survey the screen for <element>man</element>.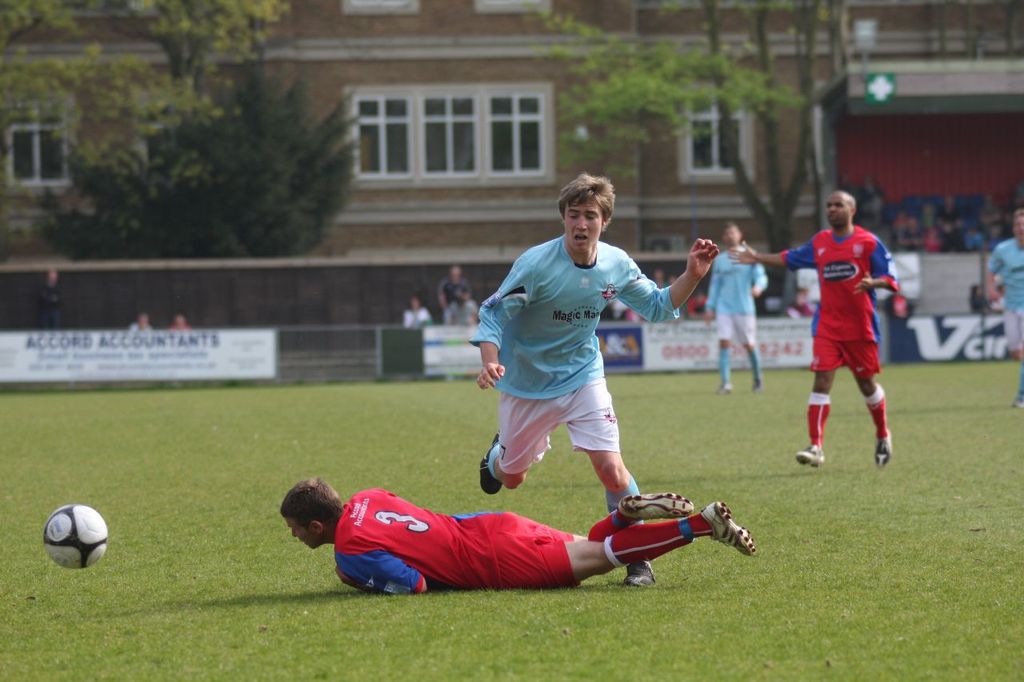
Survey found: rect(978, 207, 1023, 409).
